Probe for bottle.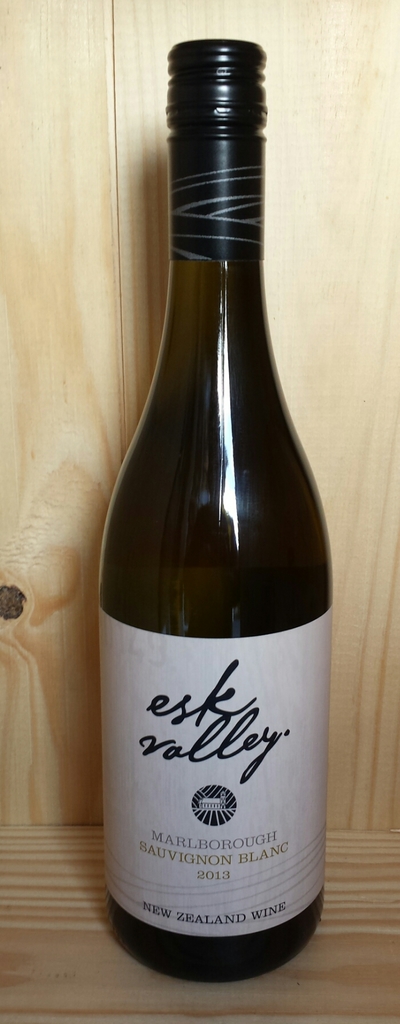
Probe result: detection(96, 35, 330, 987).
